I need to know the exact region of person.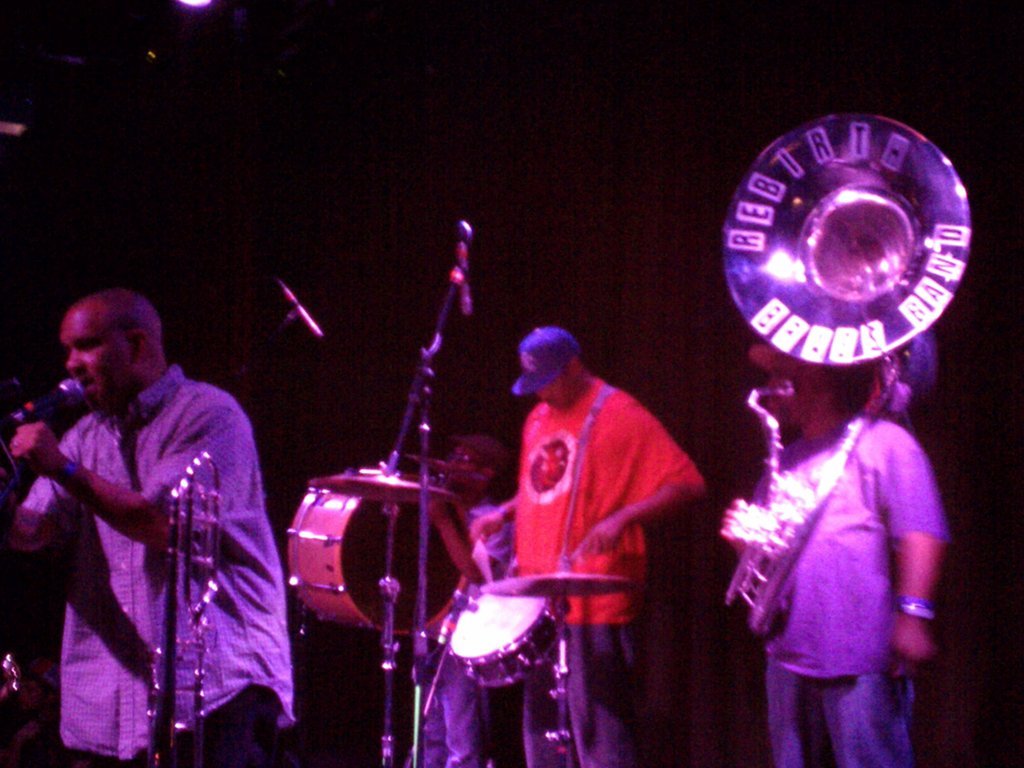
Region: 0:294:298:767.
